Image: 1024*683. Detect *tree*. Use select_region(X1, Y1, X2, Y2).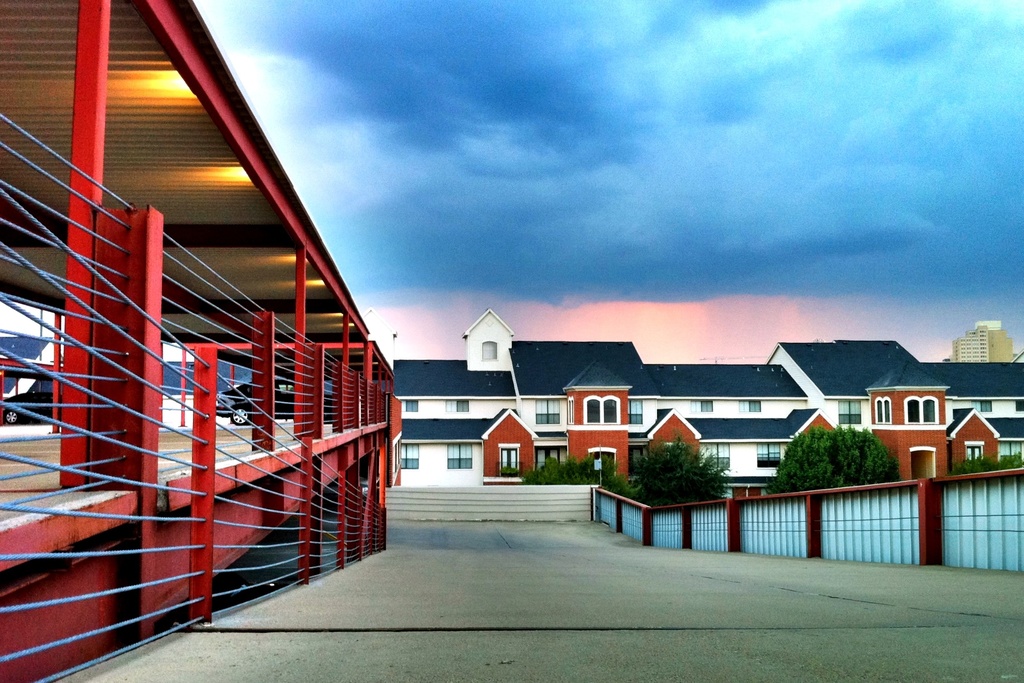
select_region(772, 421, 903, 494).
